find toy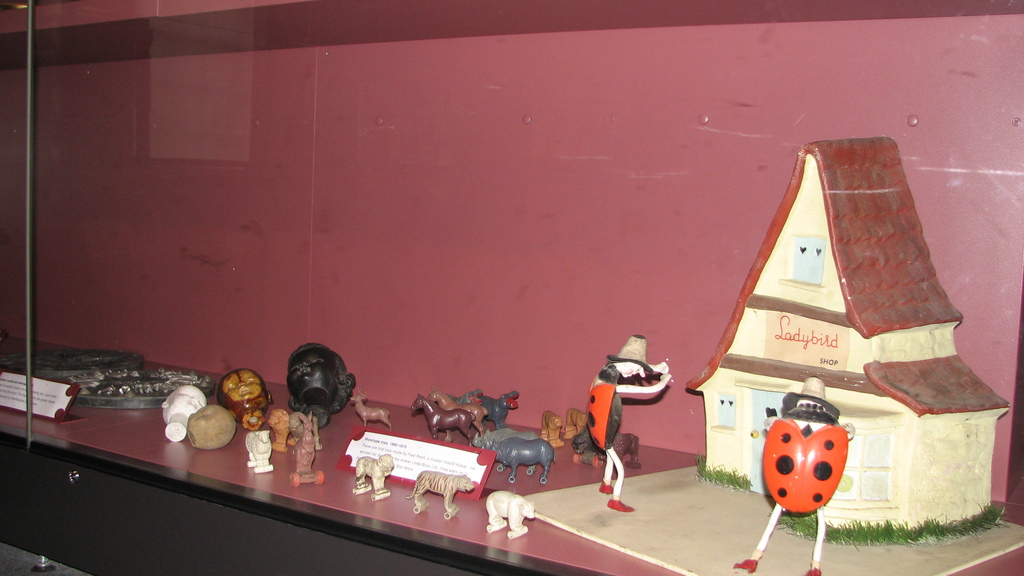
[x1=289, y1=419, x2=328, y2=487]
